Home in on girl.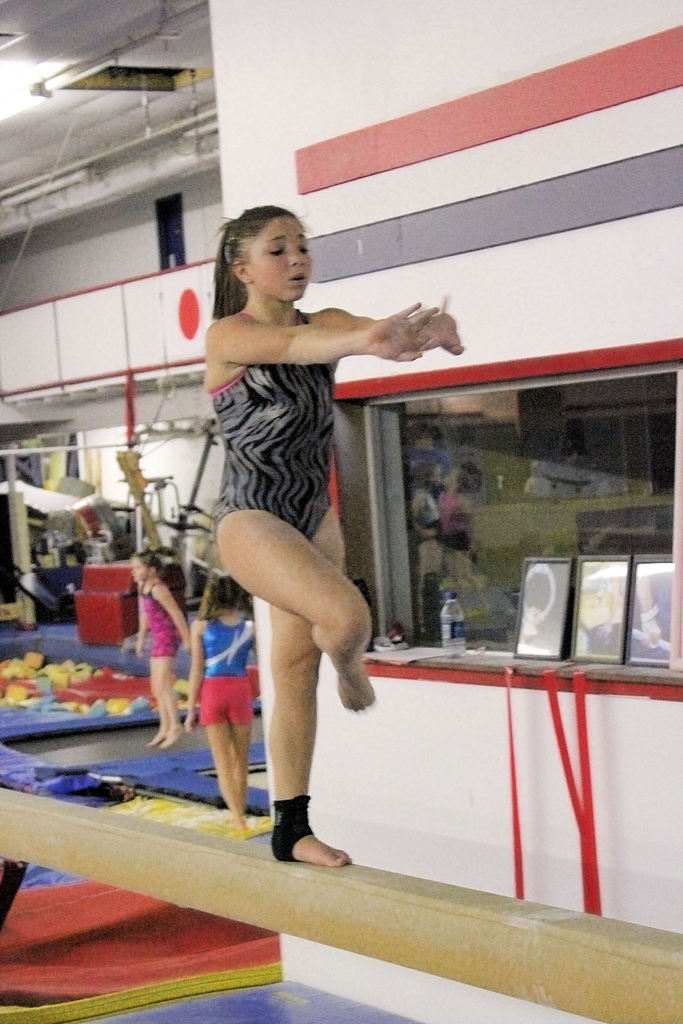
Homed in at 186 573 259 839.
